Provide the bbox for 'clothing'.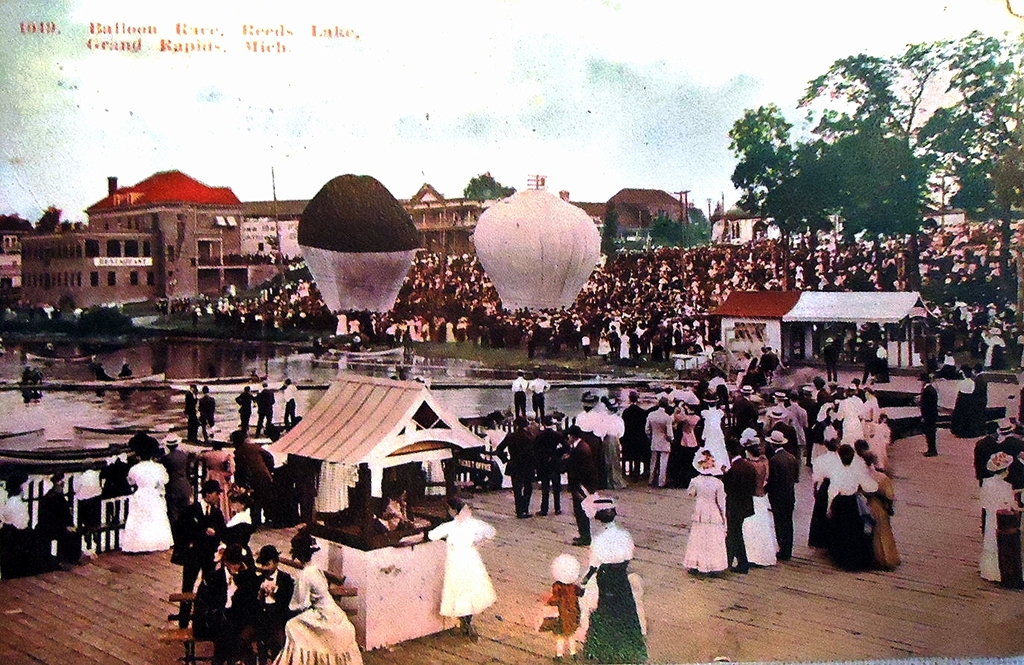
l=493, t=426, r=533, b=519.
